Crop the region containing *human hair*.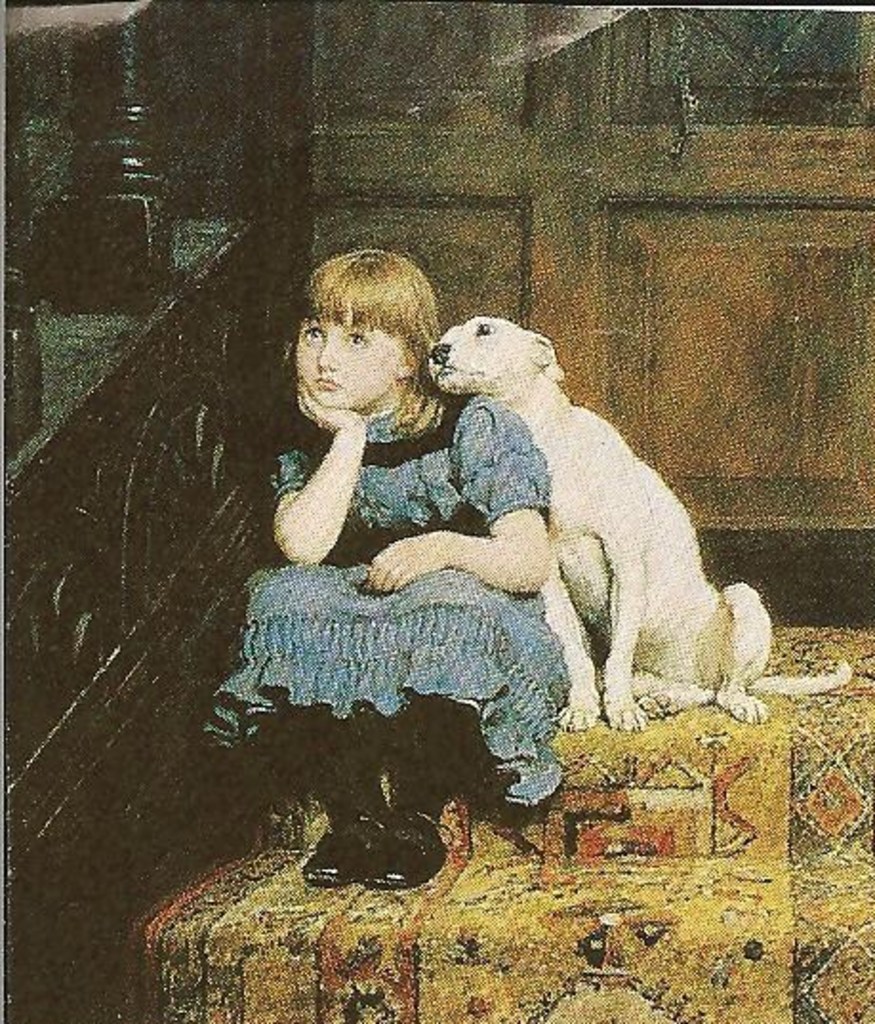
Crop region: 297/242/438/423.
